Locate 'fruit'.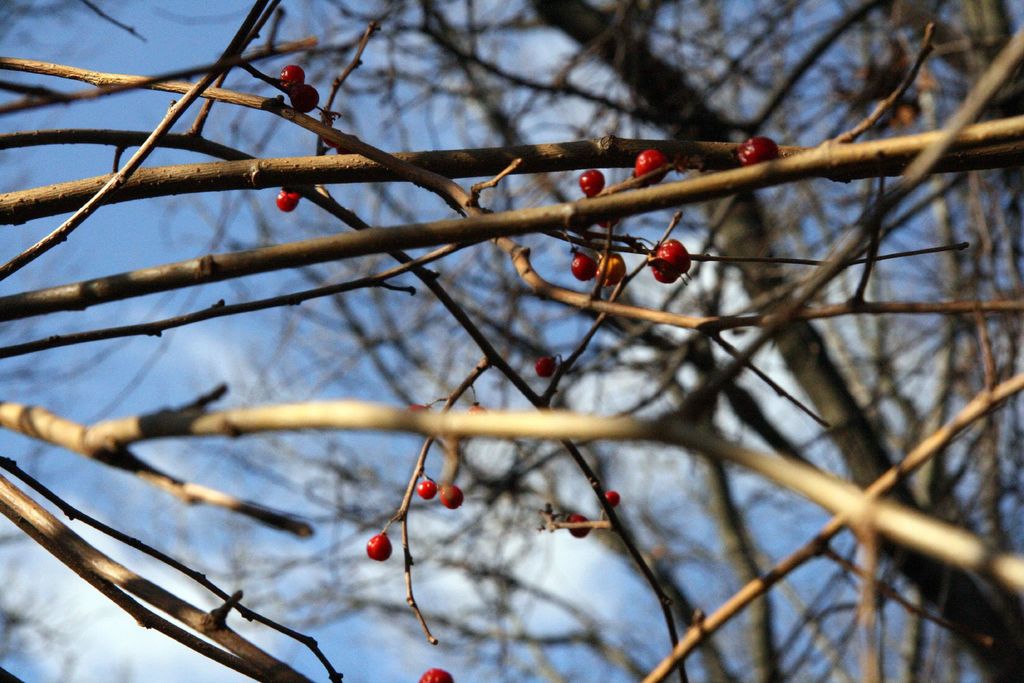
Bounding box: pyautogui.locateOnScreen(417, 664, 452, 682).
